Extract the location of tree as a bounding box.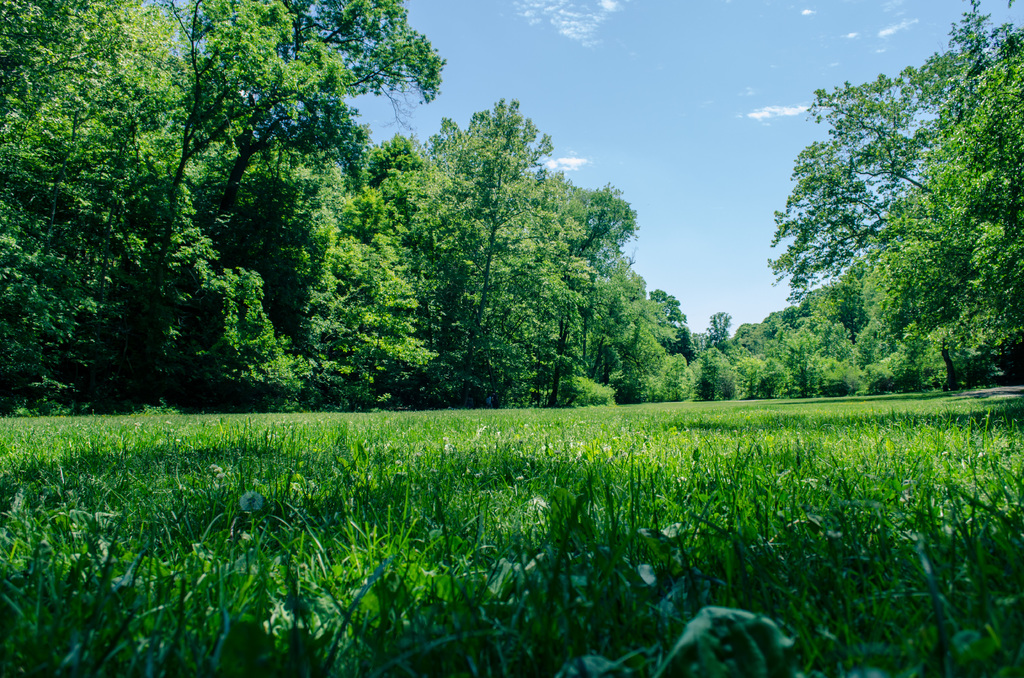
760, 136, 890, 297.
